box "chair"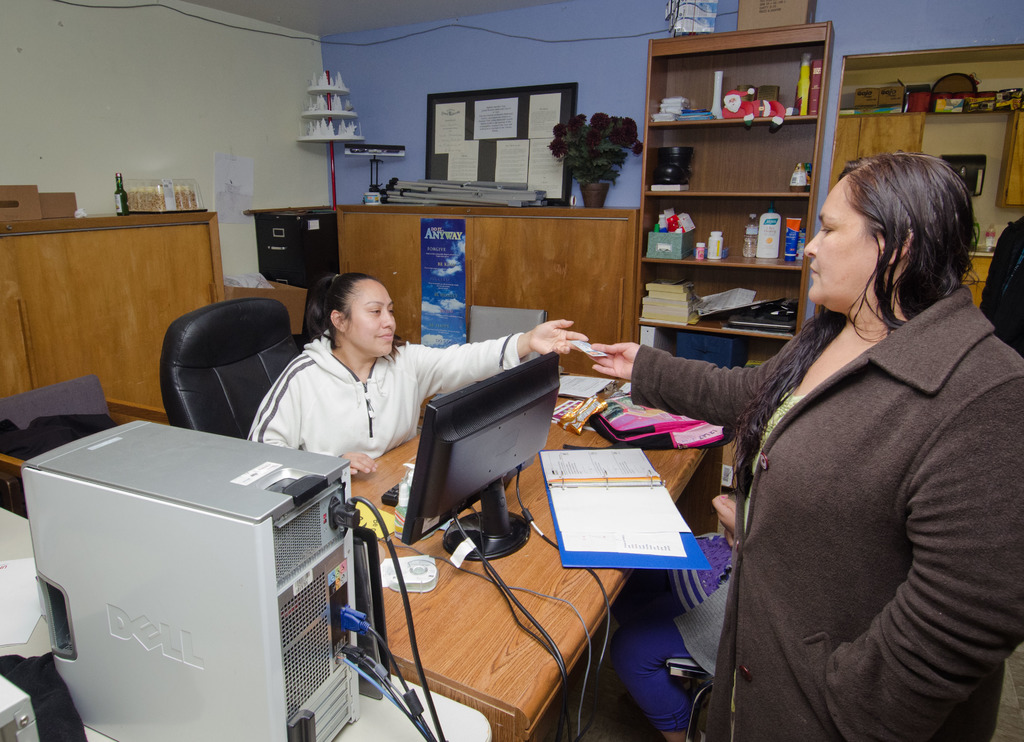
x1=660 y1=656 x2=718 y2=741
